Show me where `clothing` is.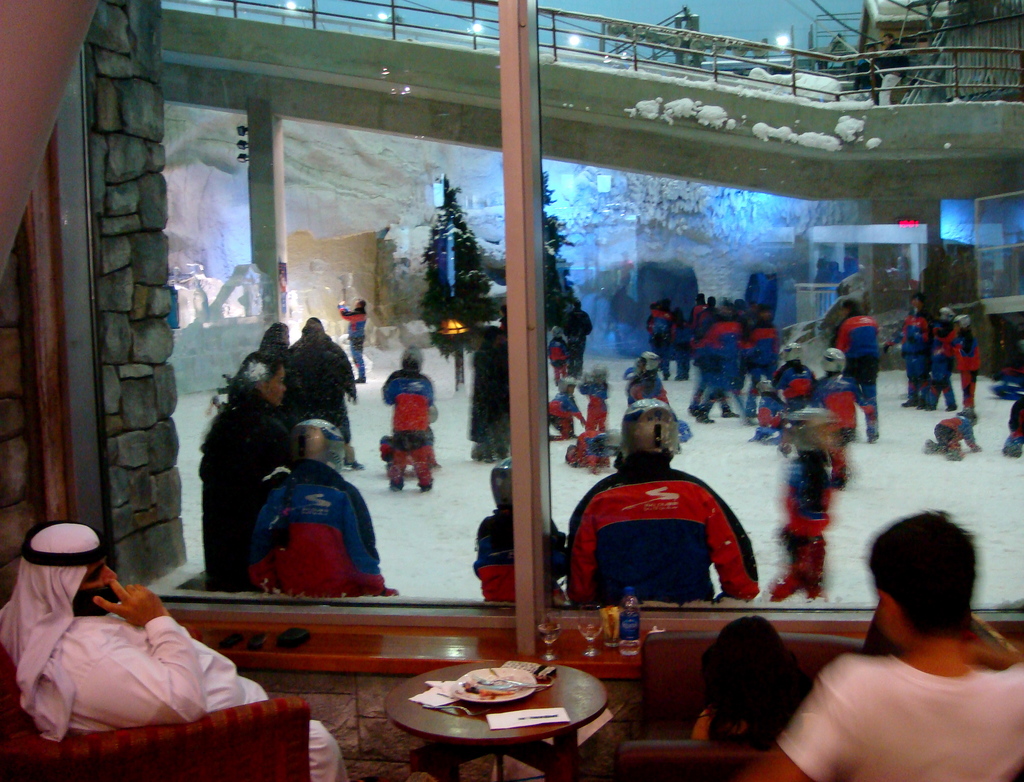
`clothing` is at 940 415 980 454.
